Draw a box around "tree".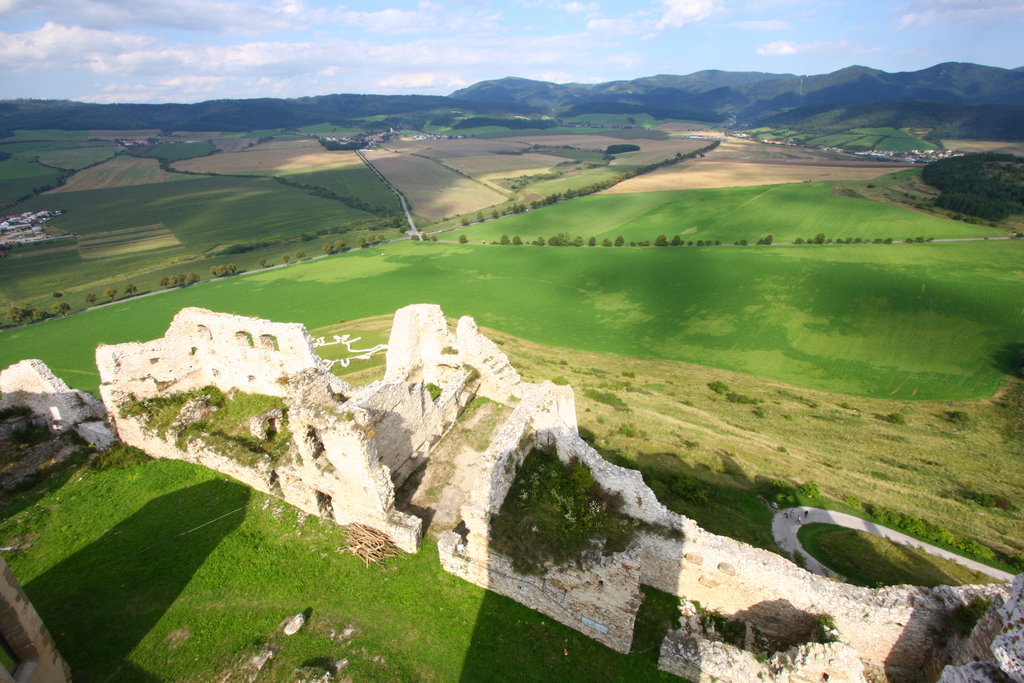
box=[460, 234, 467, 243].
